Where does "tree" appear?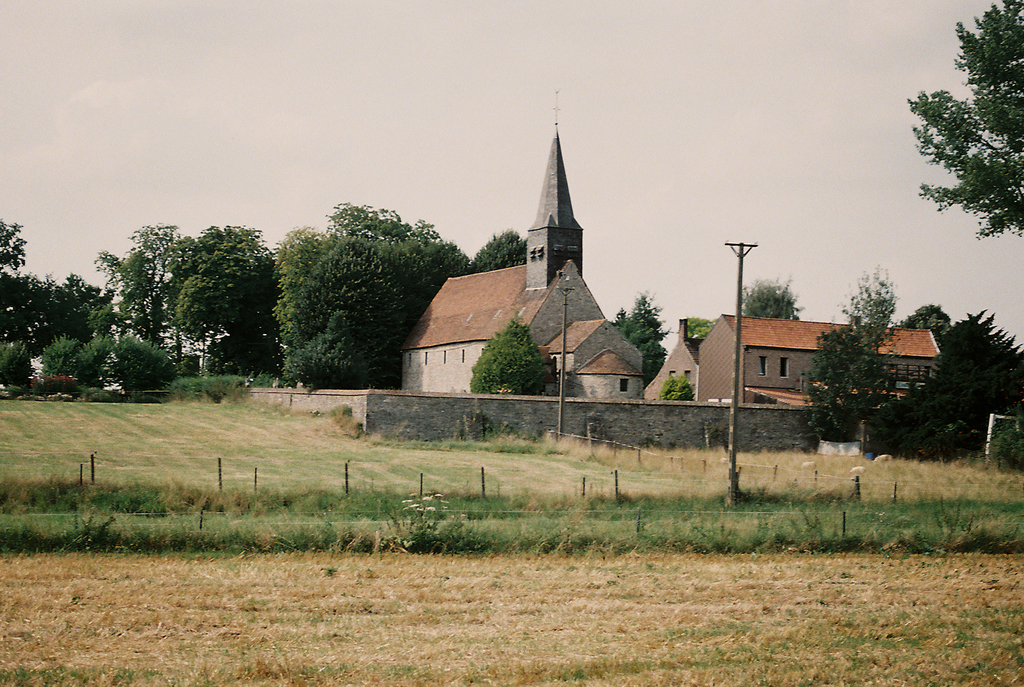
Appears at select_region(476, 226, 528, 264).
